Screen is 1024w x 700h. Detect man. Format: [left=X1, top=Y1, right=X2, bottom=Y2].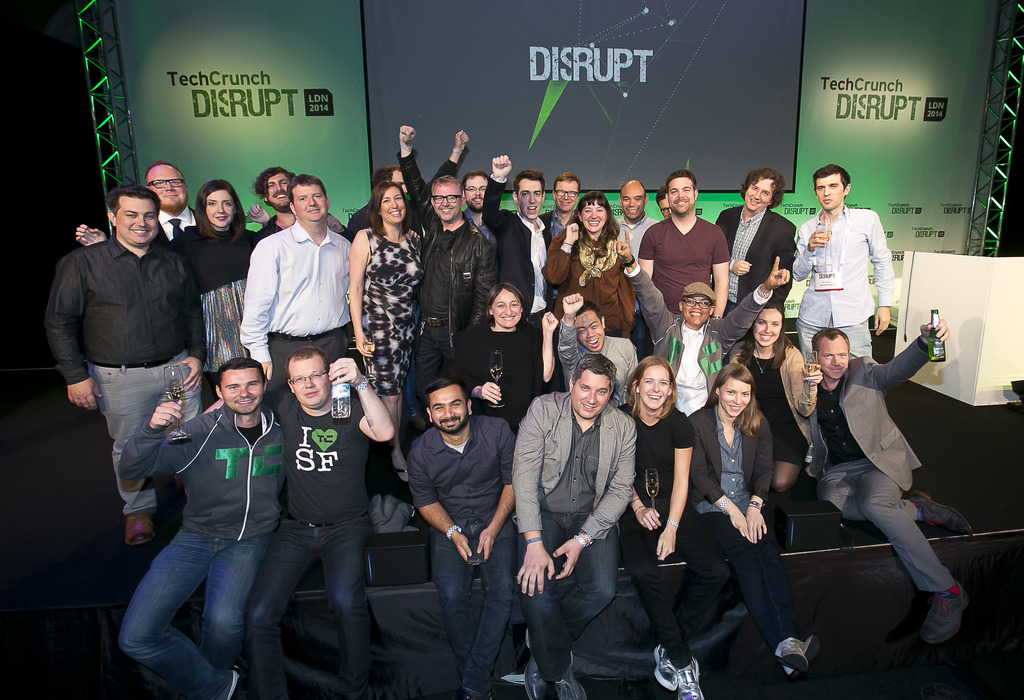
[left=796, top=166, right=892, bottom=355].
